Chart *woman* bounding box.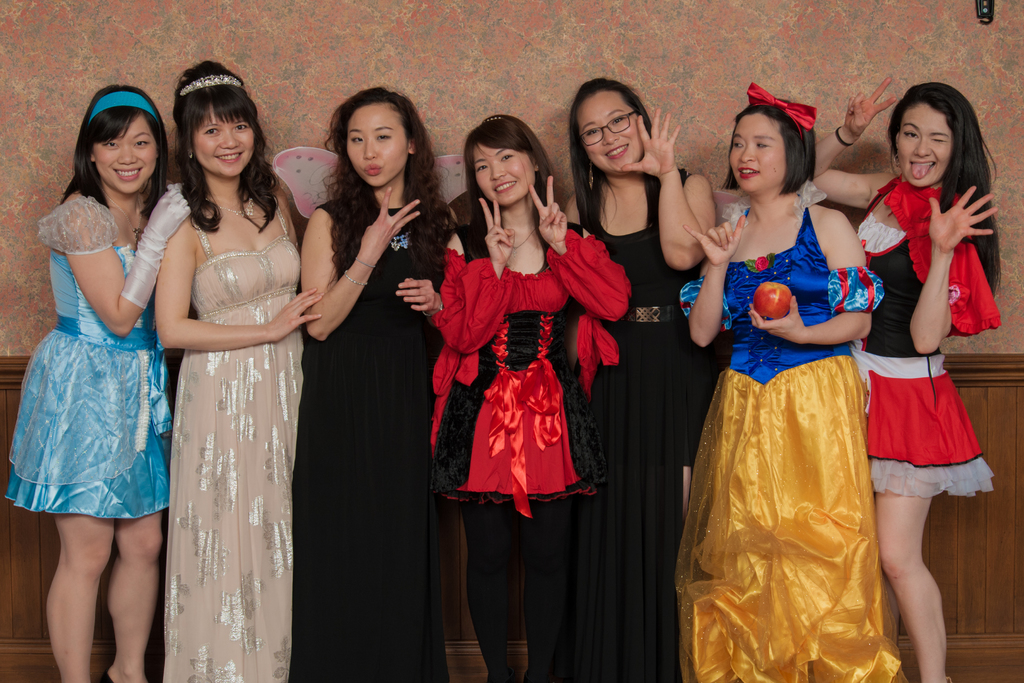
Charted: pyautogui.locateOnScreen(561, 76, 720, 682).
